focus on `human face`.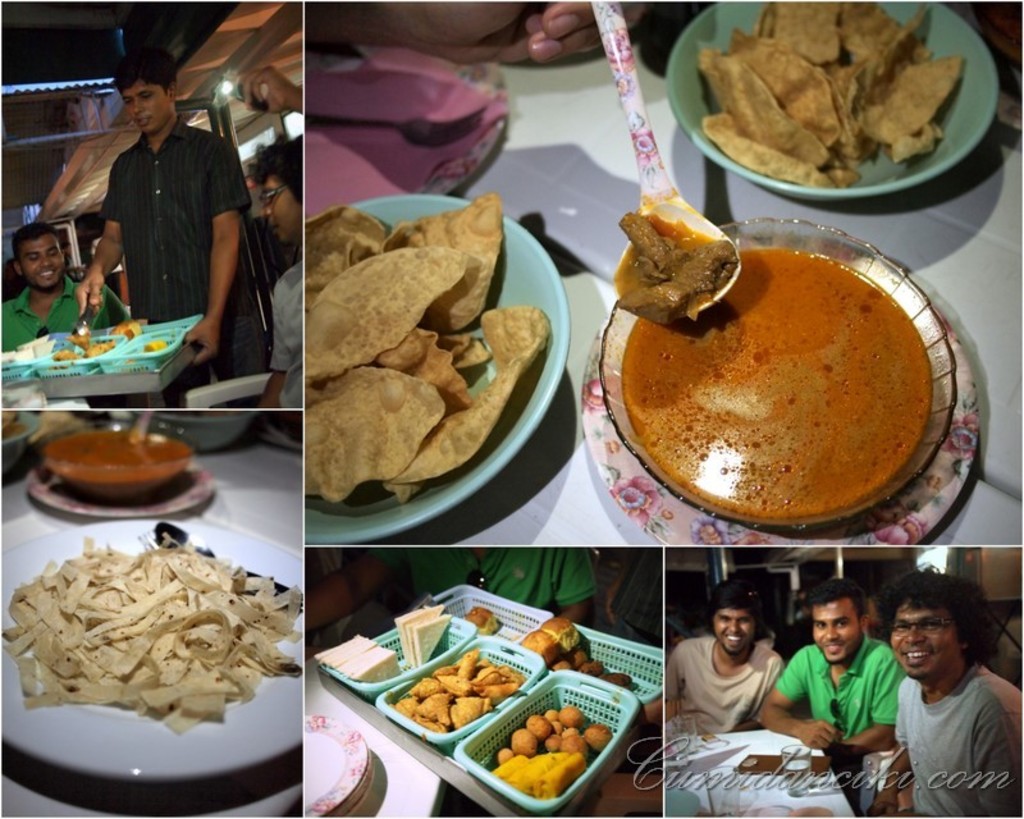
Focused at <box>887,598,964,682</box>.
